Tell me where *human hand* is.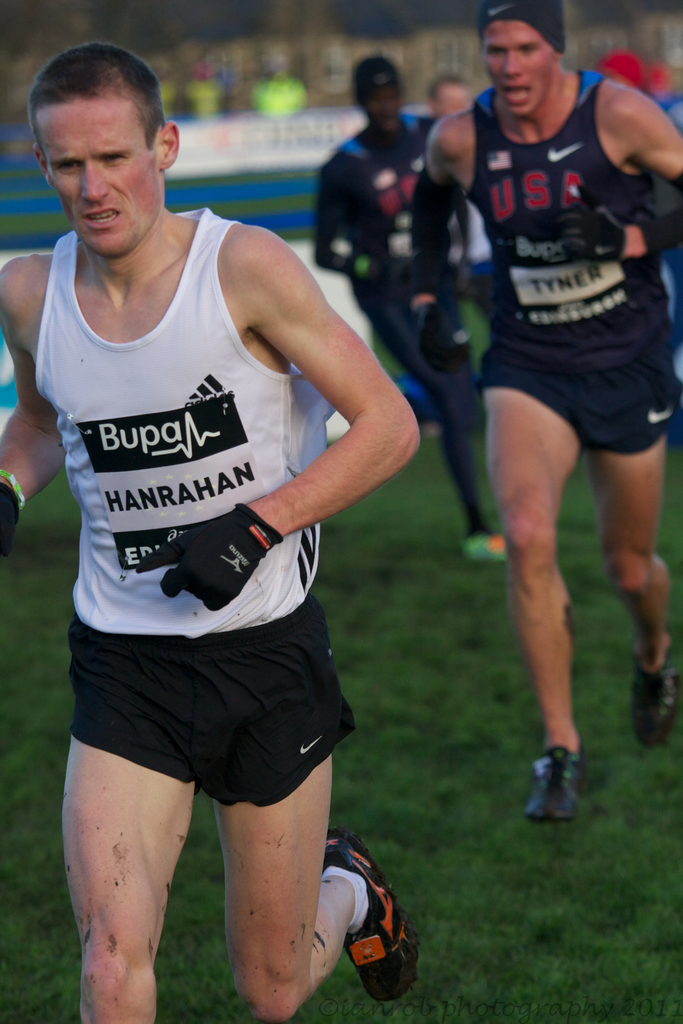
*human hand* is at <region>133, 498, 281, 620</region>.
